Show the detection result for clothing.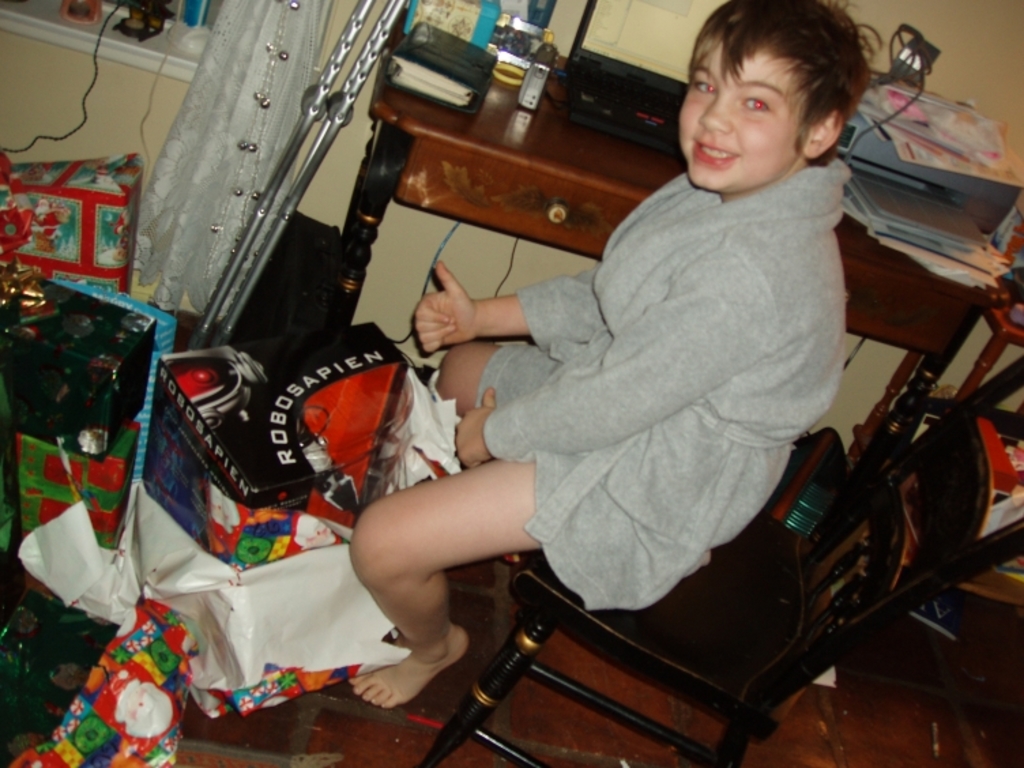
(475, 82, 873, 643).
